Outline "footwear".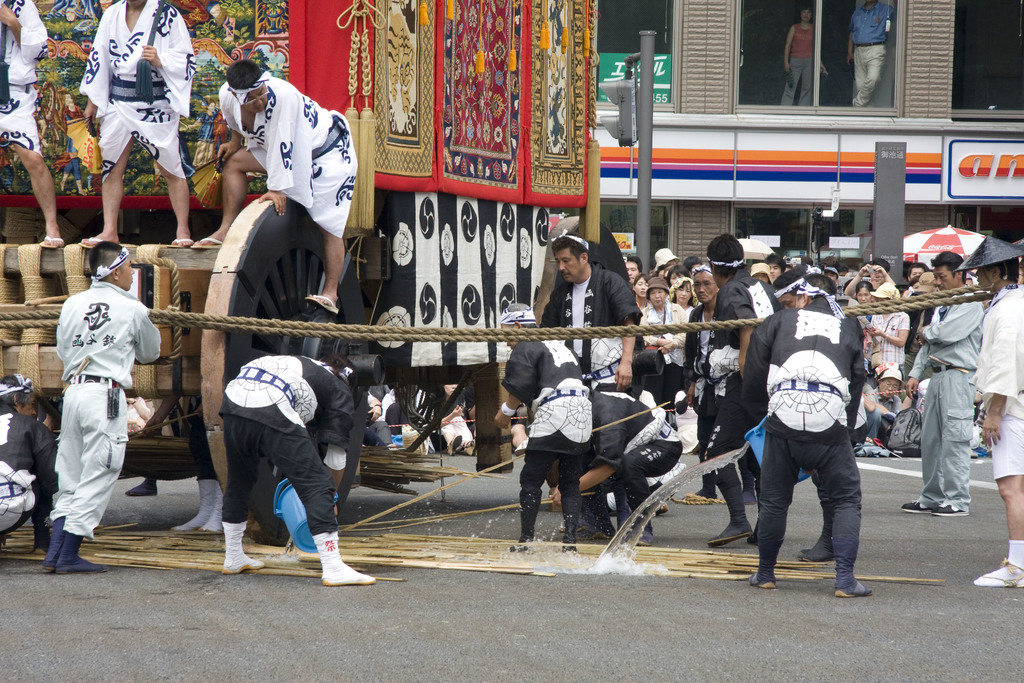
Outline: rect(708, 493, 746, 547).
